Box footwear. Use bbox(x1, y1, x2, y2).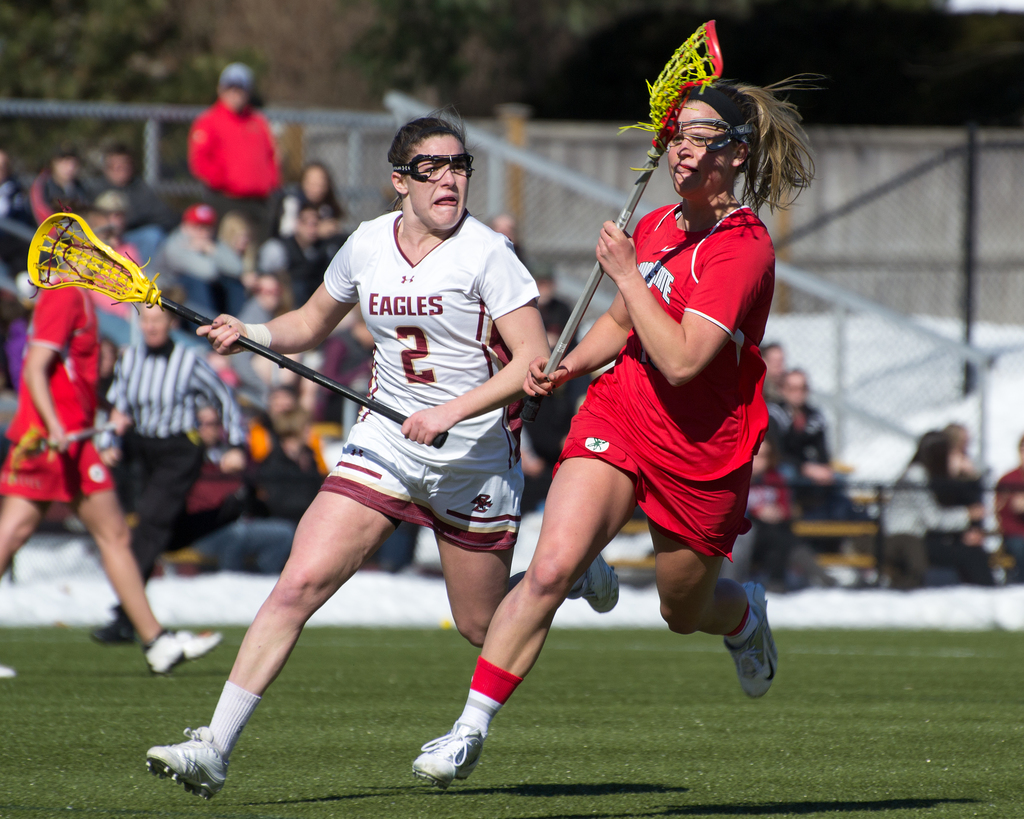
bbox(572, 551, 621, 617).
